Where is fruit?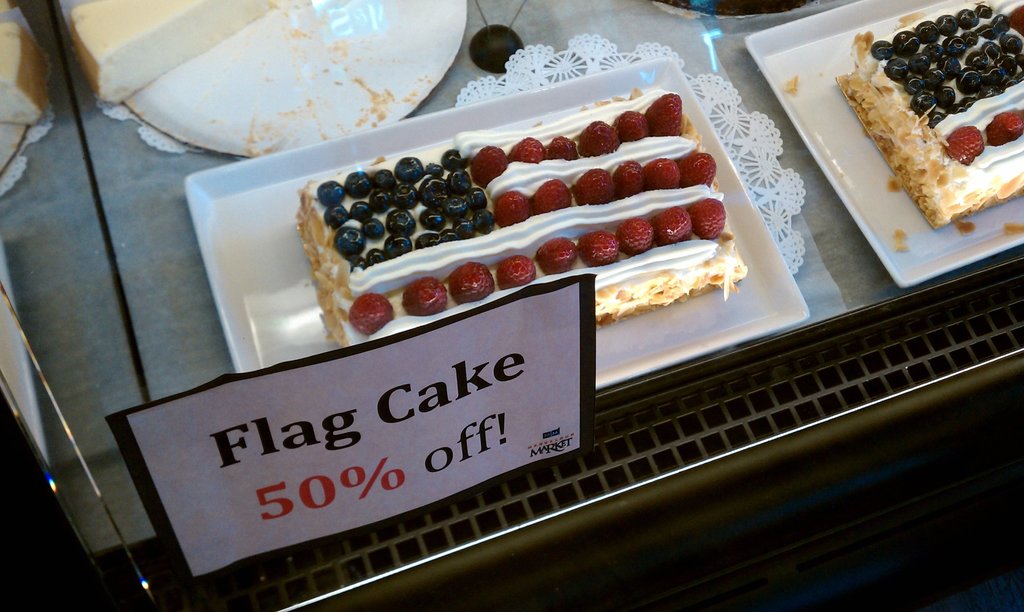
box=[403, 277, 449, 316].
